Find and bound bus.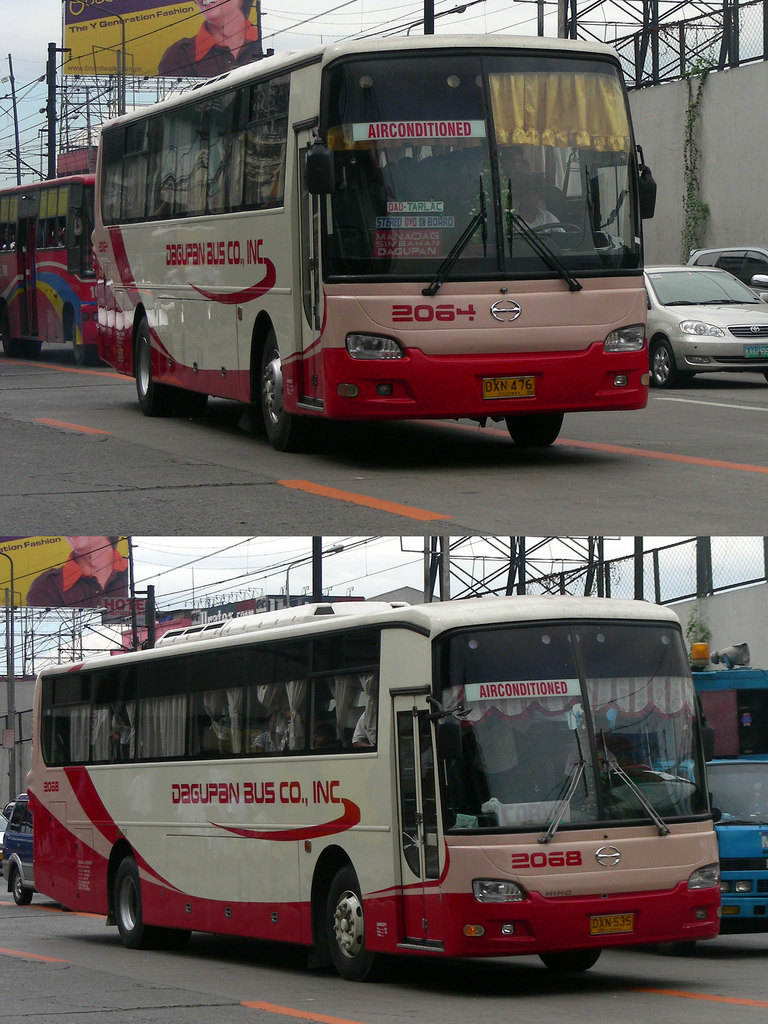
Bound: [23,590,730,987].
